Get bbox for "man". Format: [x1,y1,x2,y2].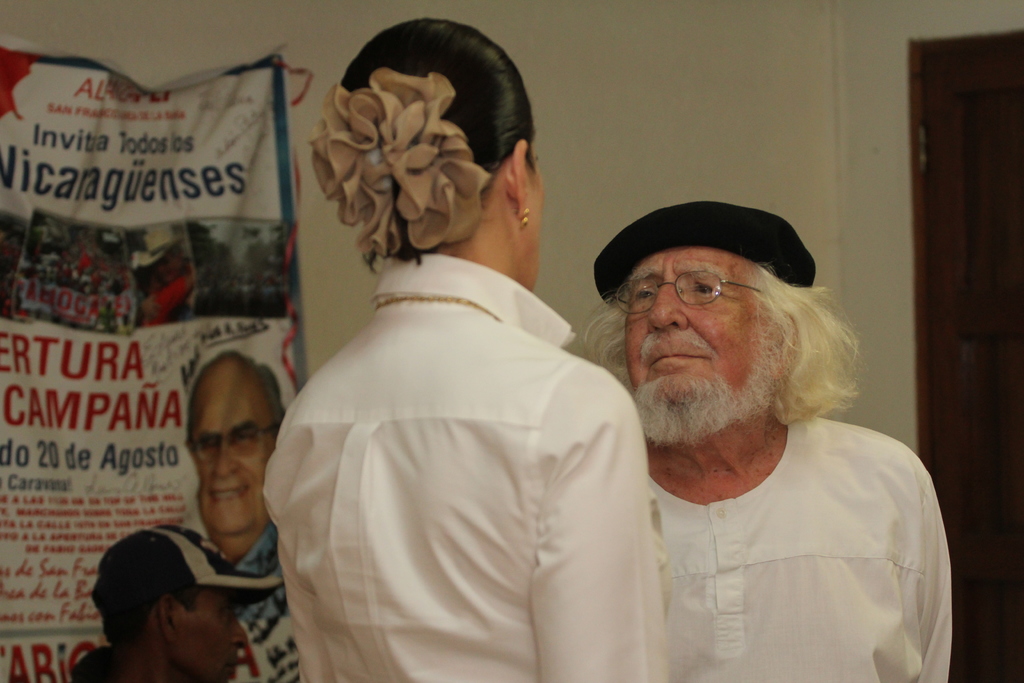
[181,347,291,561].
